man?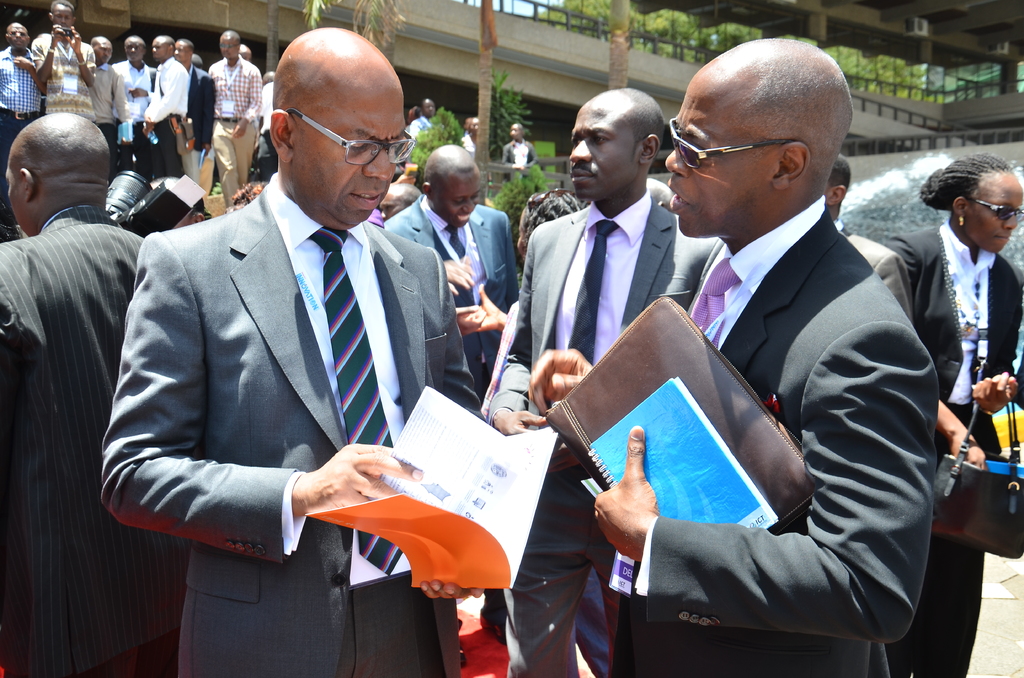
<bbox>824, 150, 915, 327</bbox>
